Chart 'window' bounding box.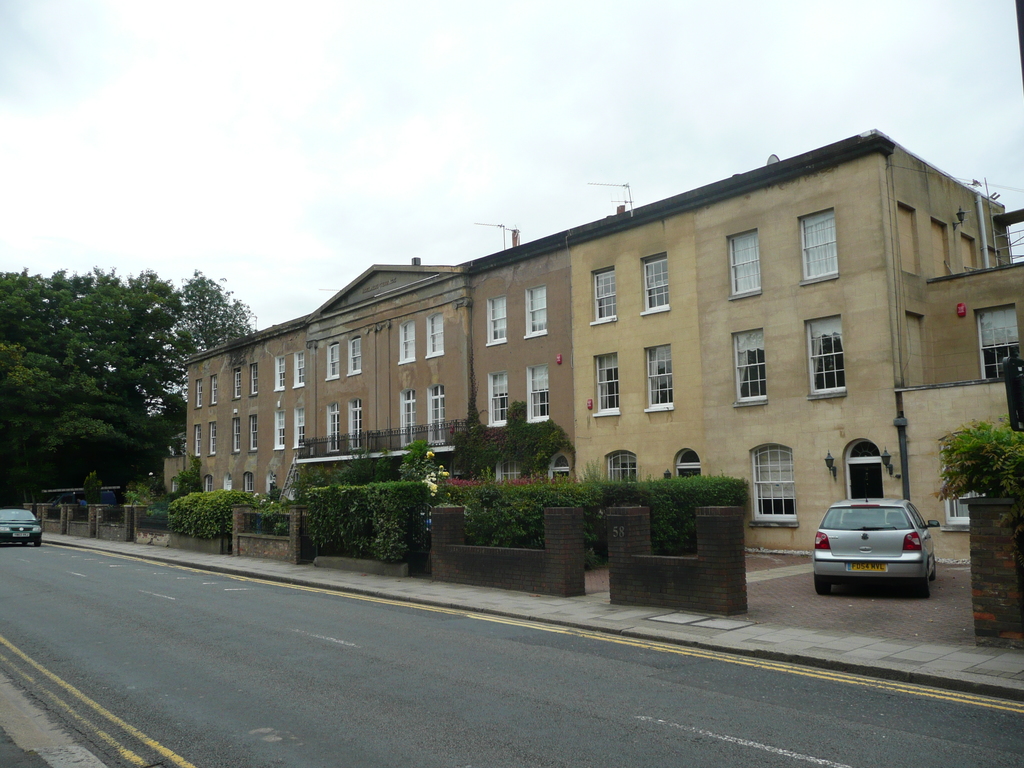
Charted: [left=607, top=458, right=637, bottom=481].
